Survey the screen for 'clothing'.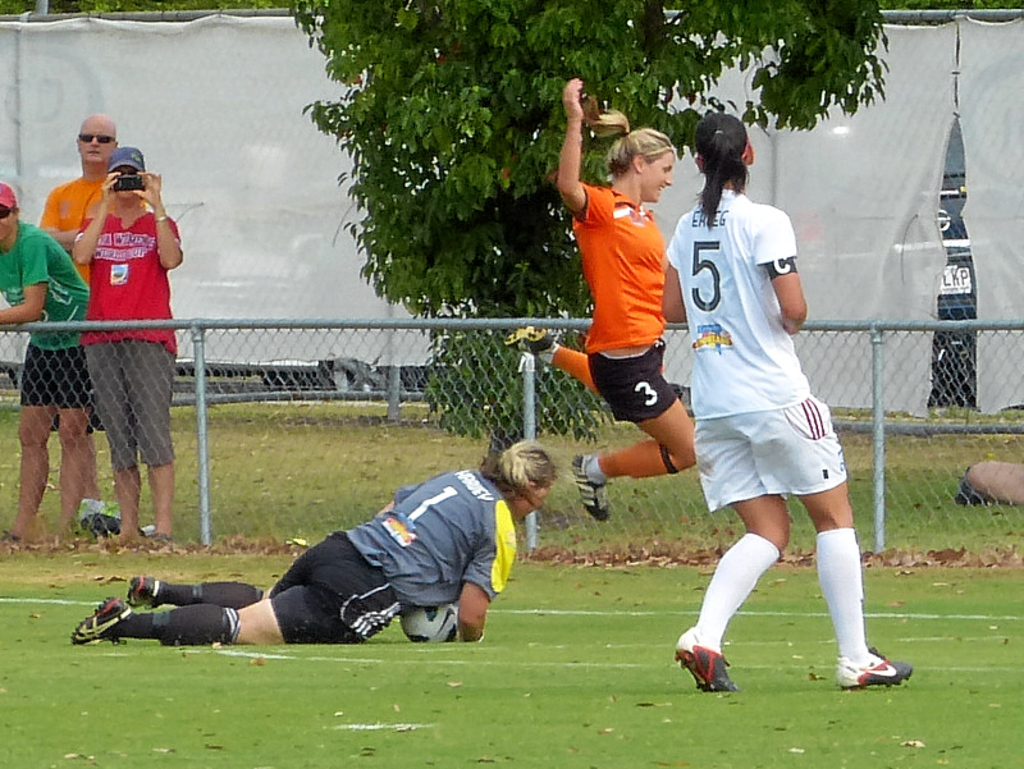
Survey found: detection(36, 174, 118, 267).
